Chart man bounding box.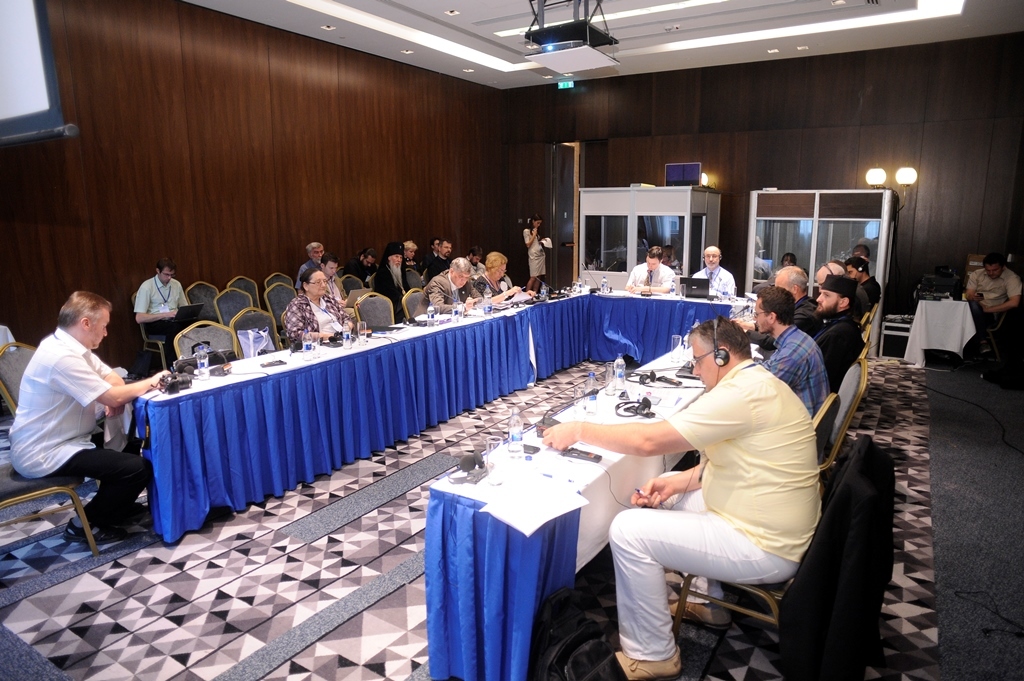
Charted: 847,253,886,316.
